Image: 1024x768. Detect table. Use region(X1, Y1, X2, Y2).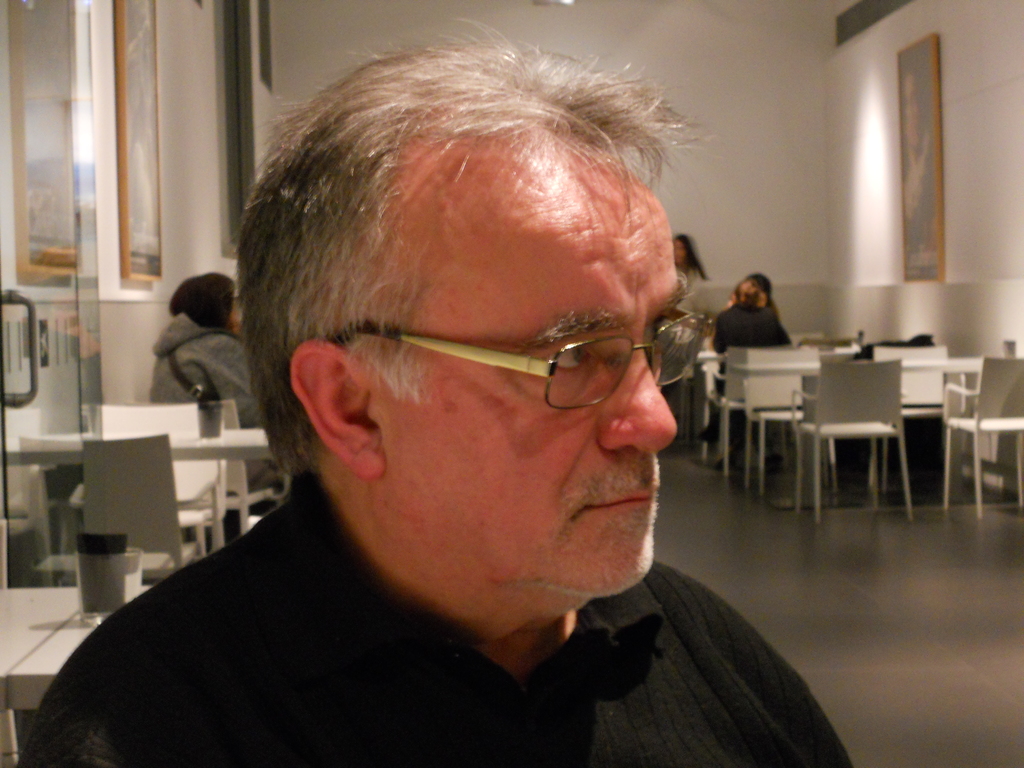
region(2, 413, 293, 548).
